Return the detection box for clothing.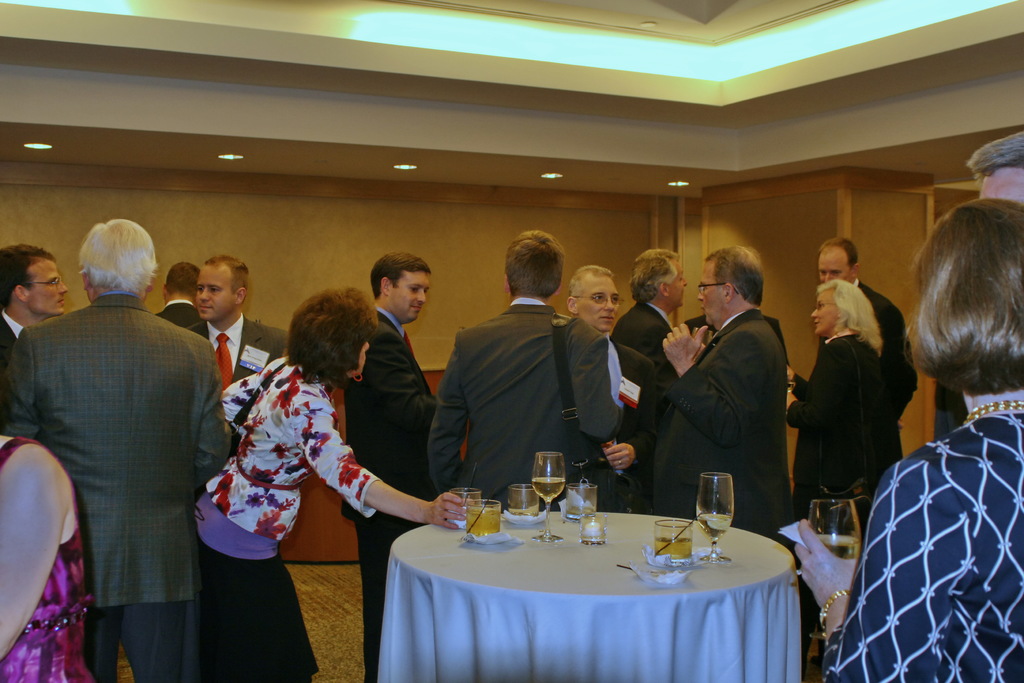
select_region(342, 304, 443, 682).
